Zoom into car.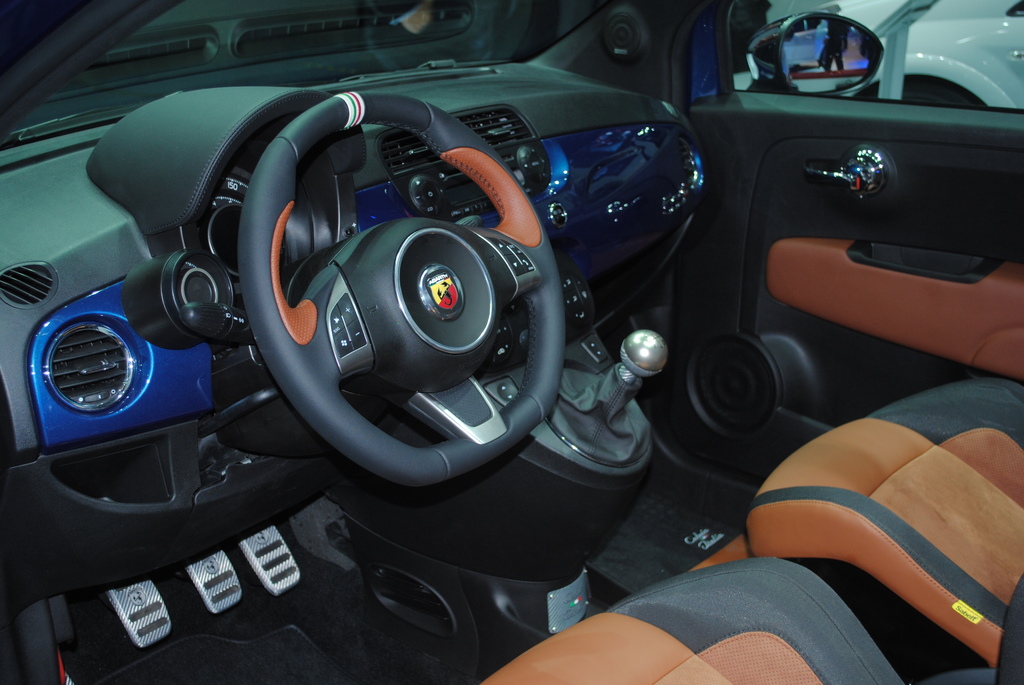
Zoom target: 817,0,1023,116.
